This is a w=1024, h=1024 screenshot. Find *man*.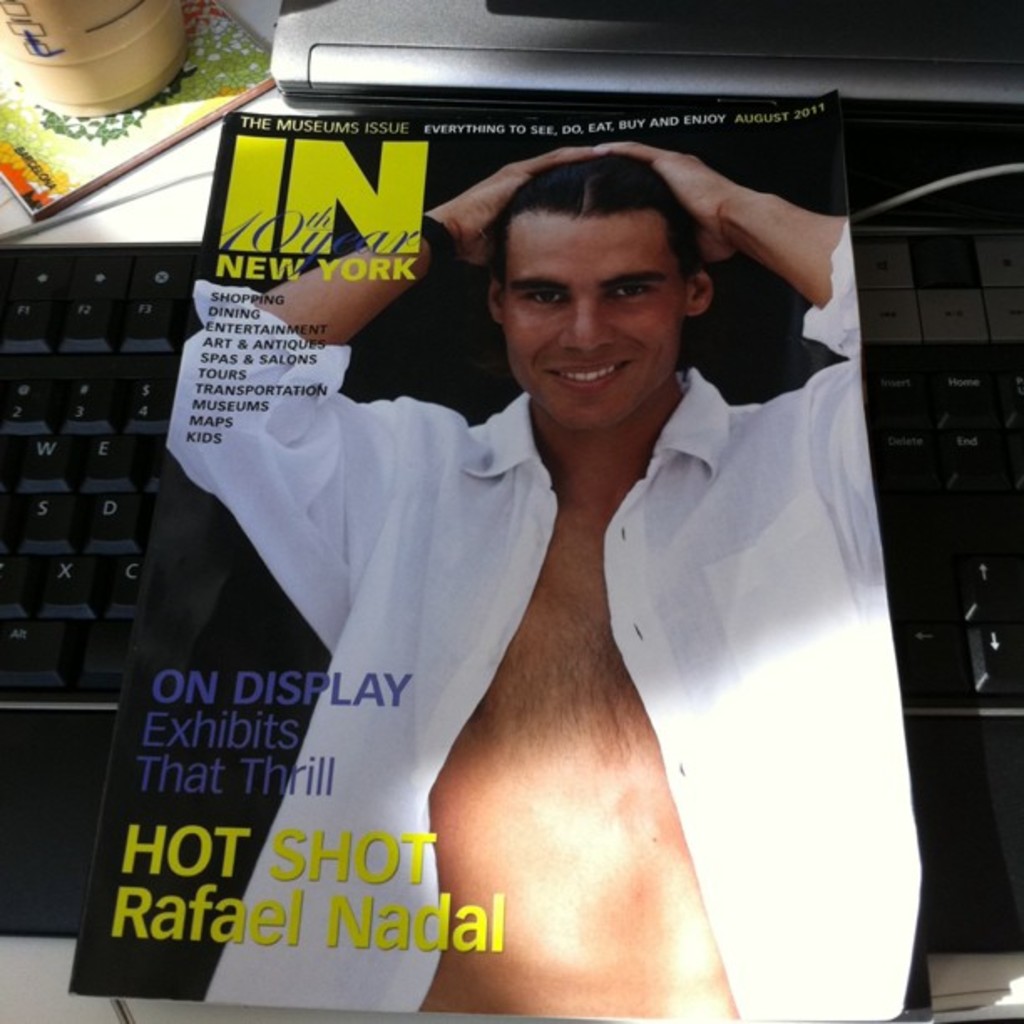
Bounding box: <box>177,79,895,945</box>.
